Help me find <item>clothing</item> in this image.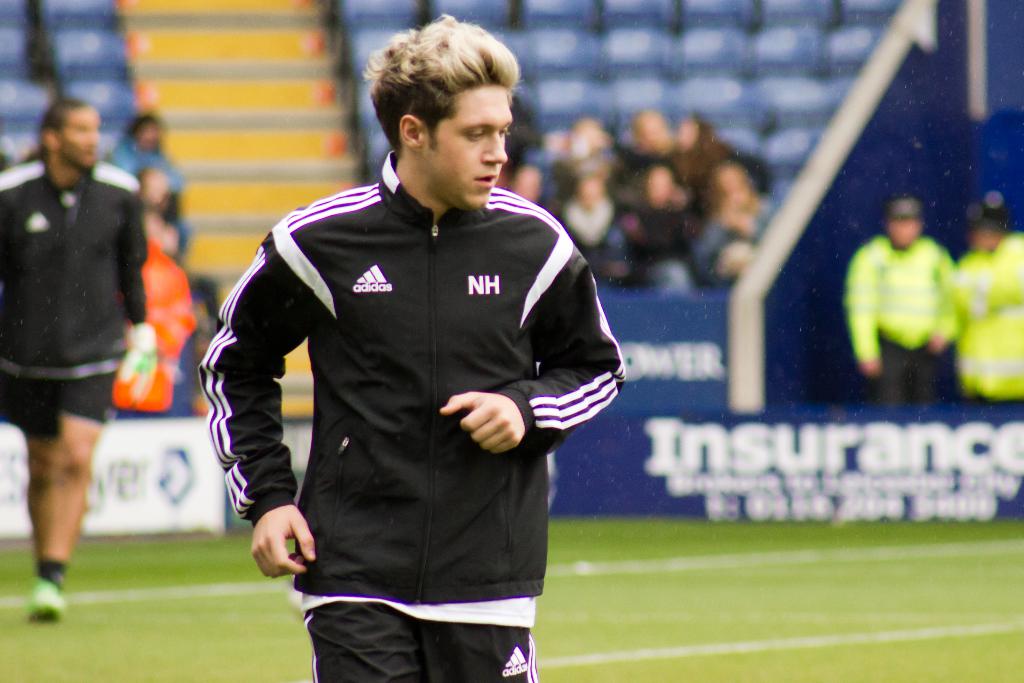
Found it: bbox=[948, 234, 1023, 400].
